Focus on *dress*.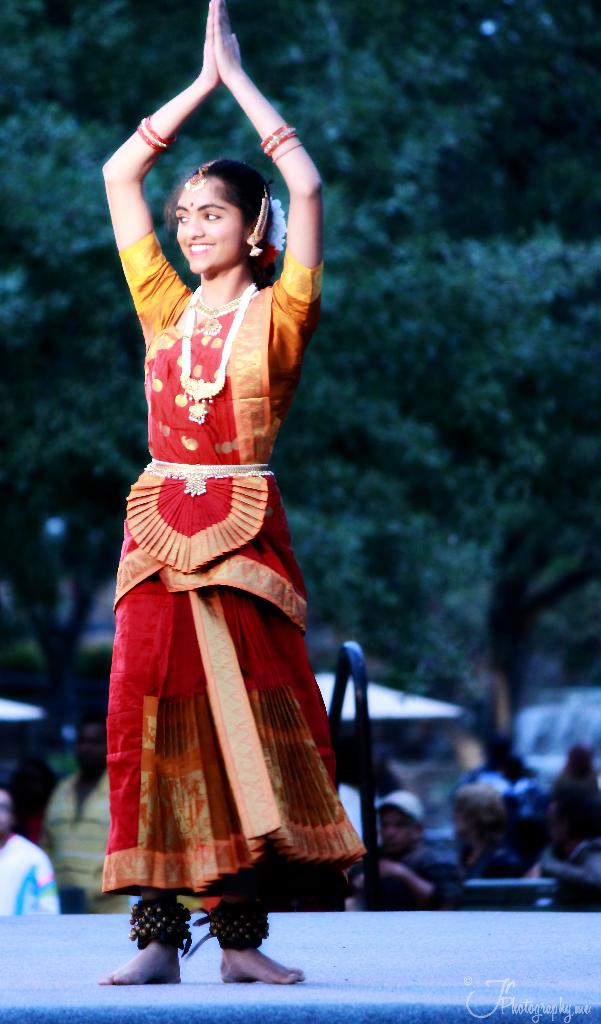
Focused at (x1=99, y1=227, x2=369, y2=902).
